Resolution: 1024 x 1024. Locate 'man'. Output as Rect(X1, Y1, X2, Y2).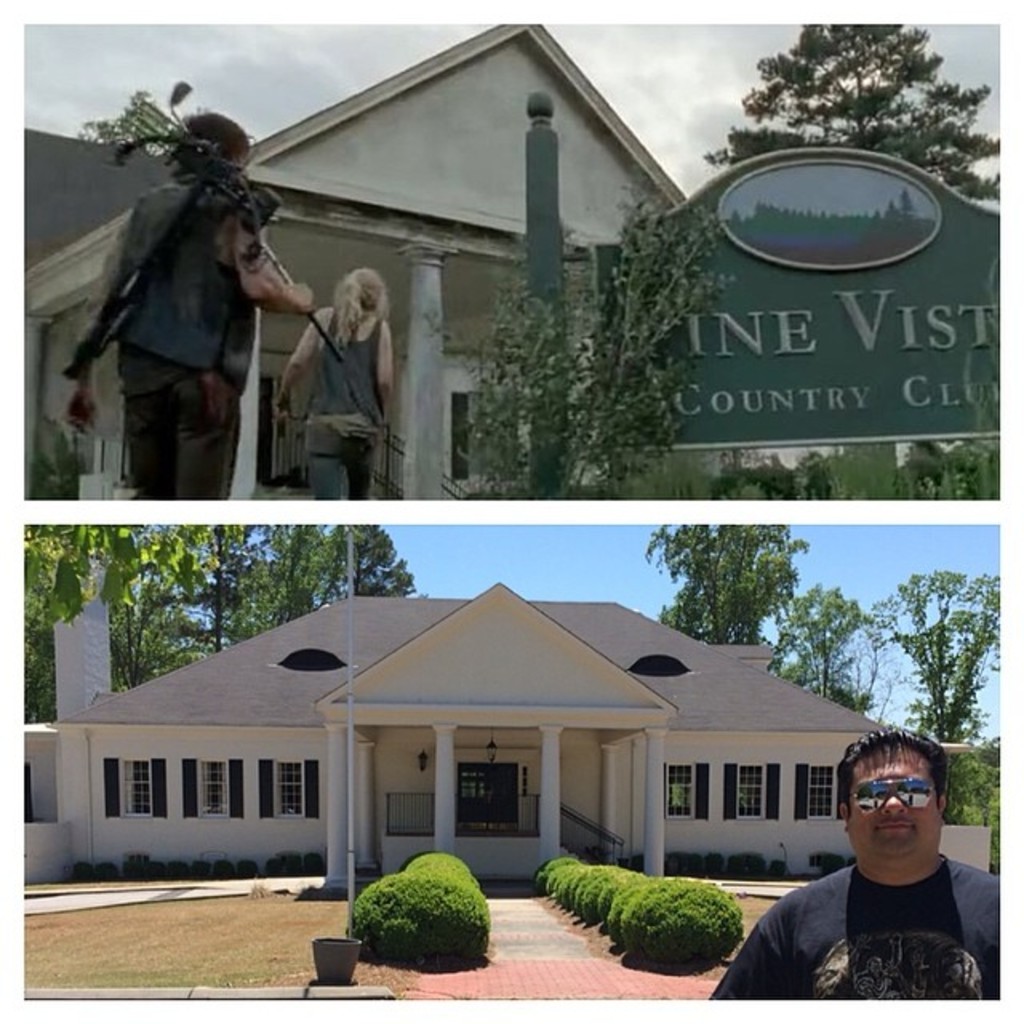
Rect(712, 728, 1003, 1005).
